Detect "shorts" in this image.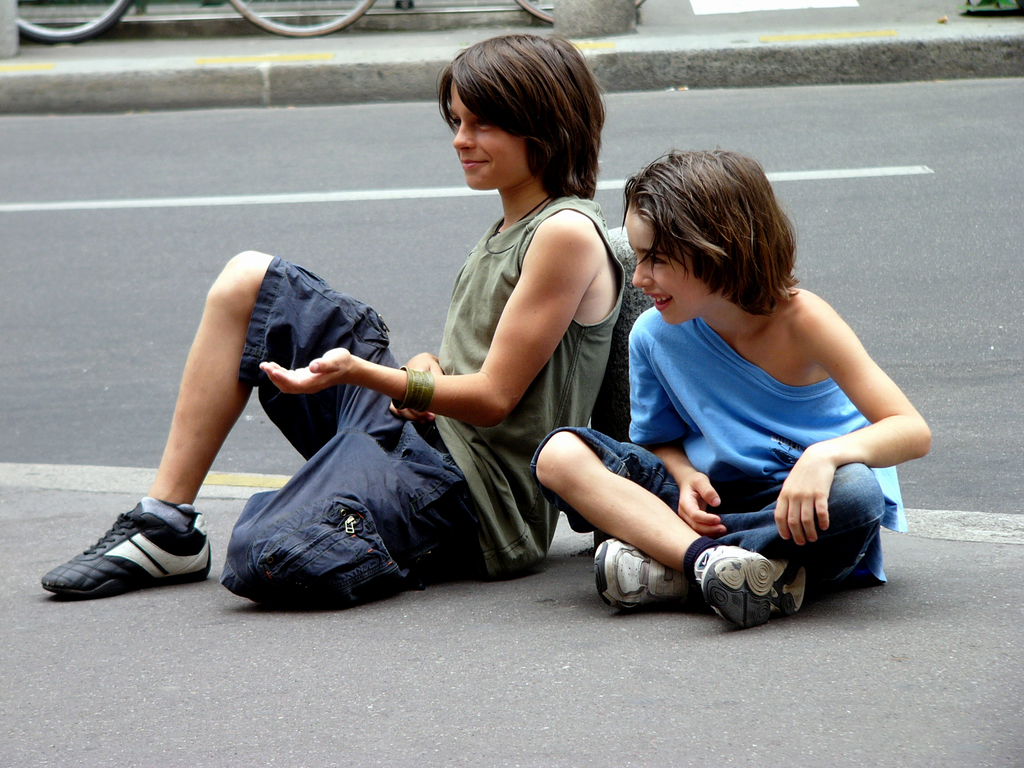
Detection: 530 423 886 595.
